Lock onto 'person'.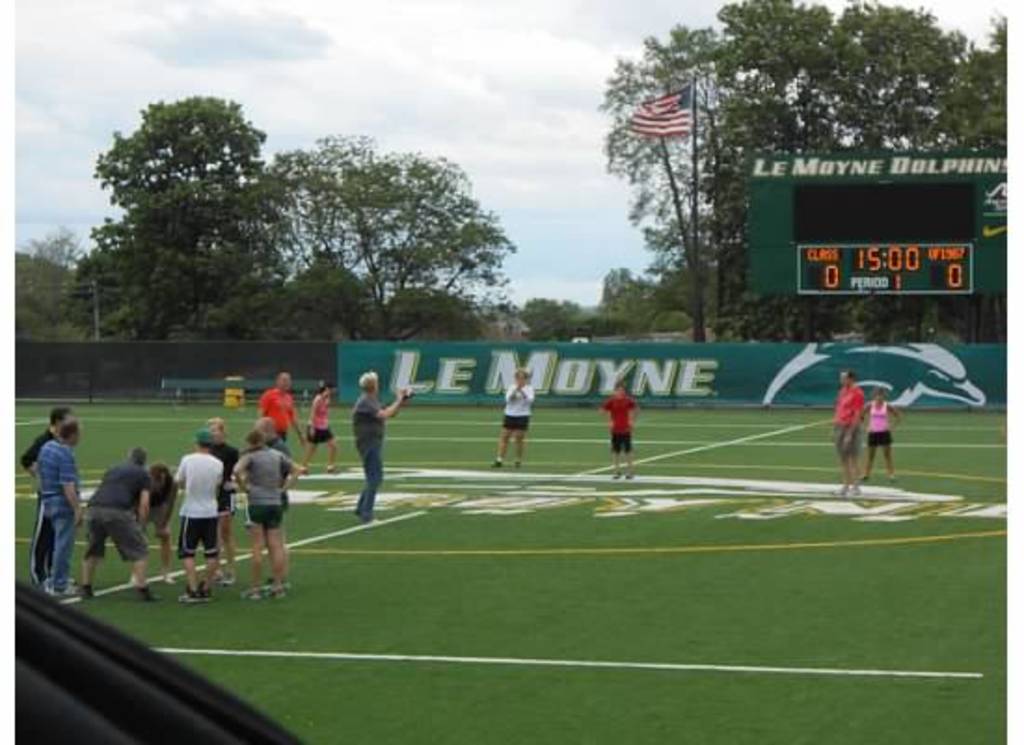
Locked: 233/423/290/603.
